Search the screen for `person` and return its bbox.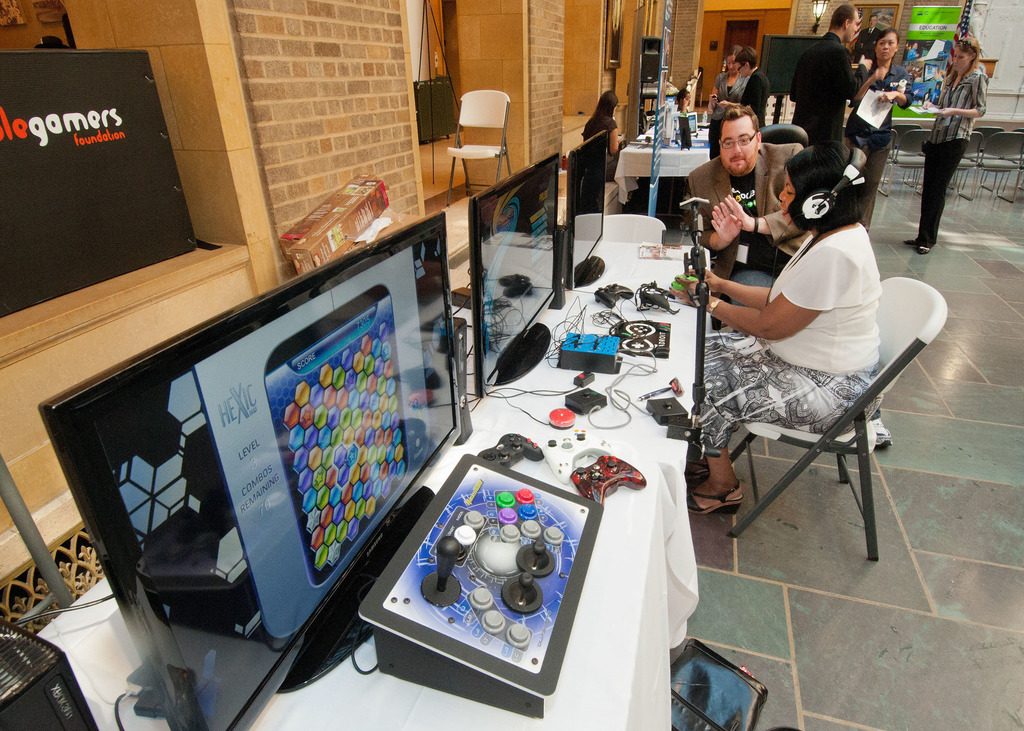
Found: locate(681, 104, 808, 305).
